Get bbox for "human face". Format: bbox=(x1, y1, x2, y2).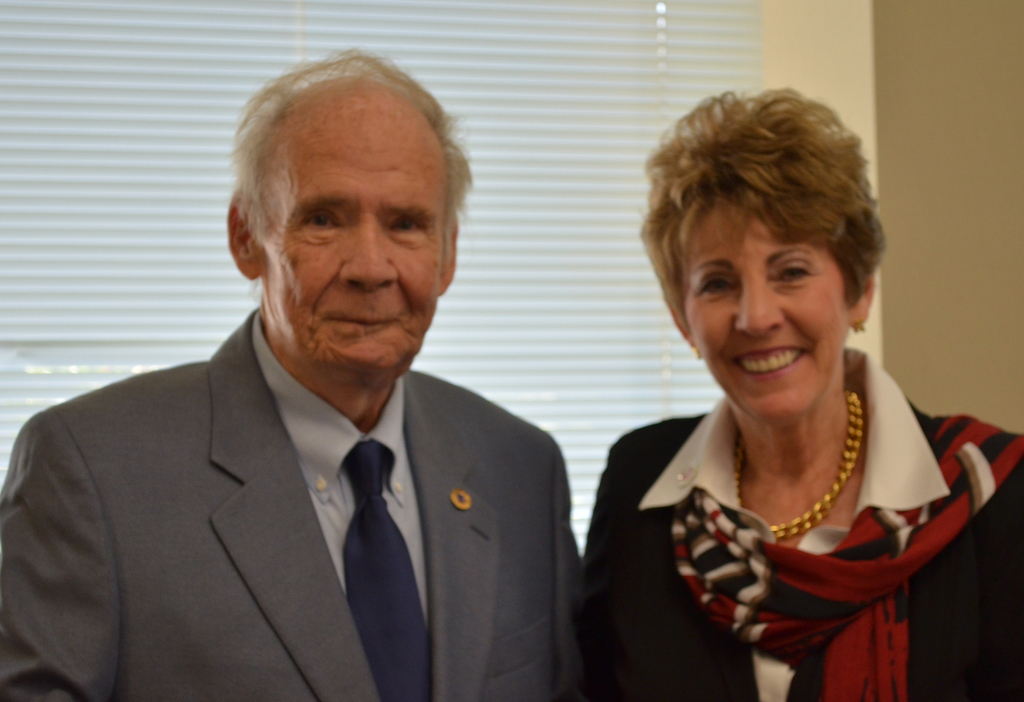
bbox=(257, 126, 442, 382).
